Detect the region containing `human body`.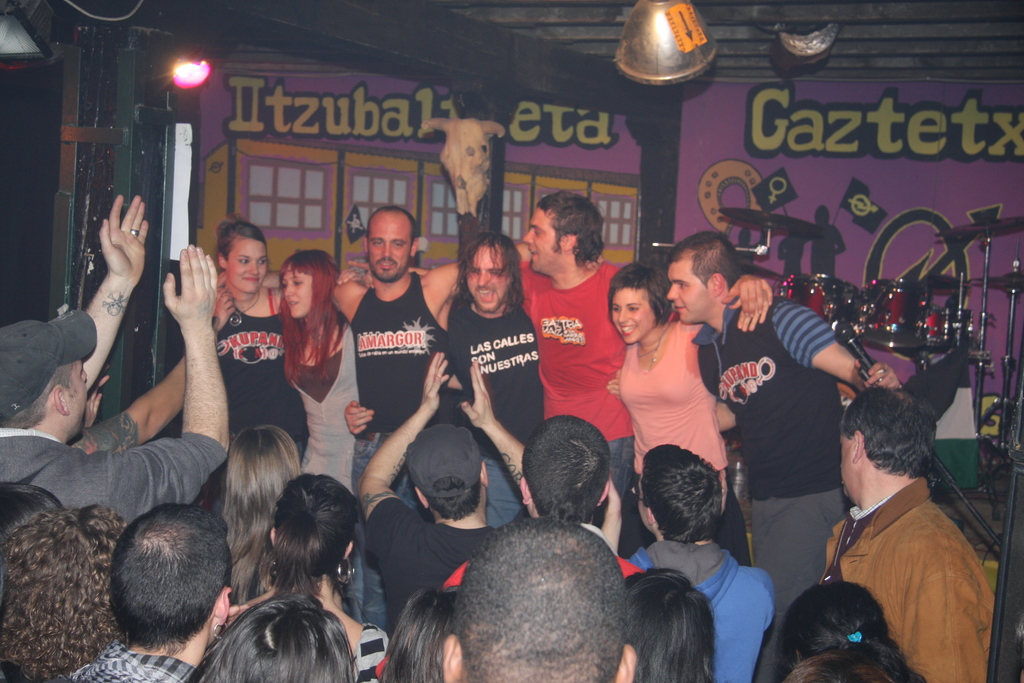
<region>356, 343, 529, 625</region>.
